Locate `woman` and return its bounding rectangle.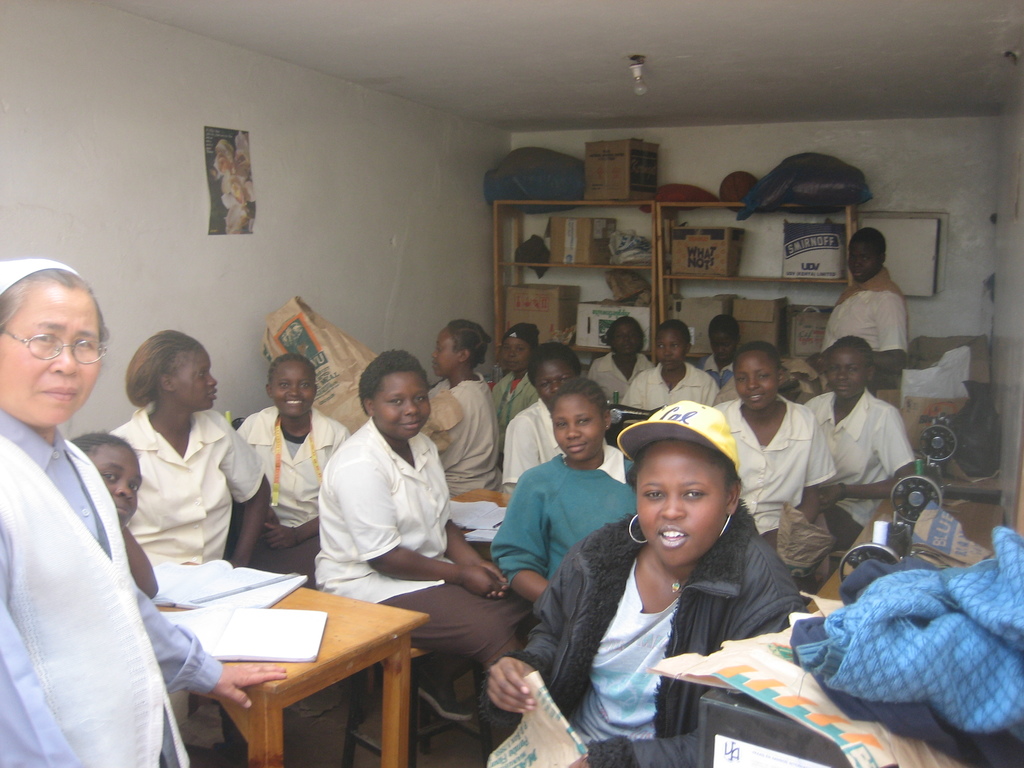
region(308, 346, 538, 749).
